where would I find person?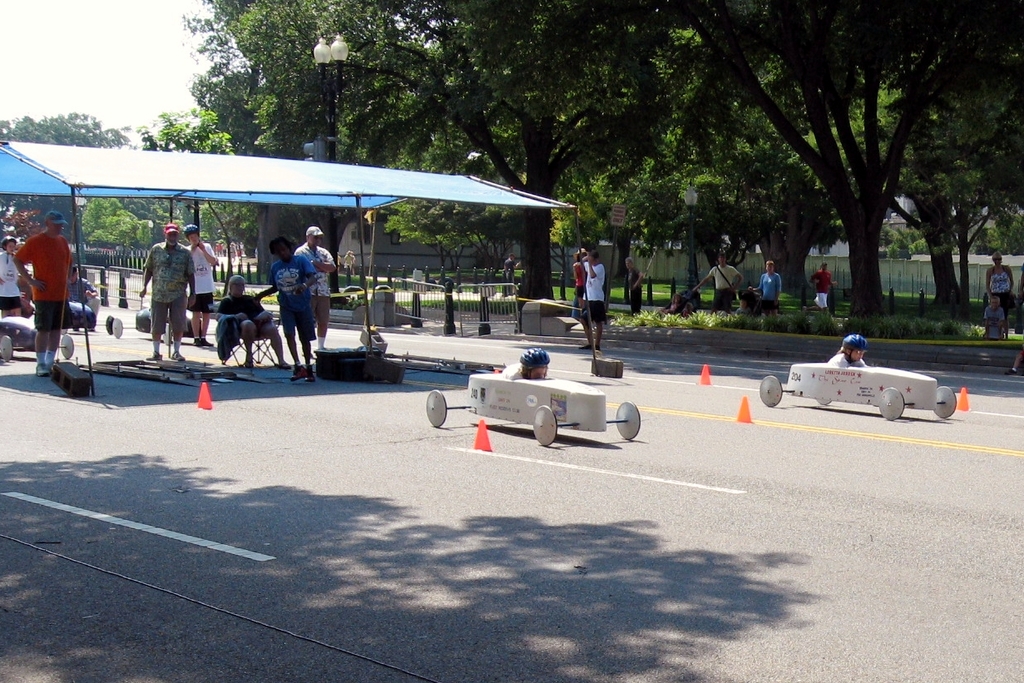
At <box>984,297,1010,337</box>.
